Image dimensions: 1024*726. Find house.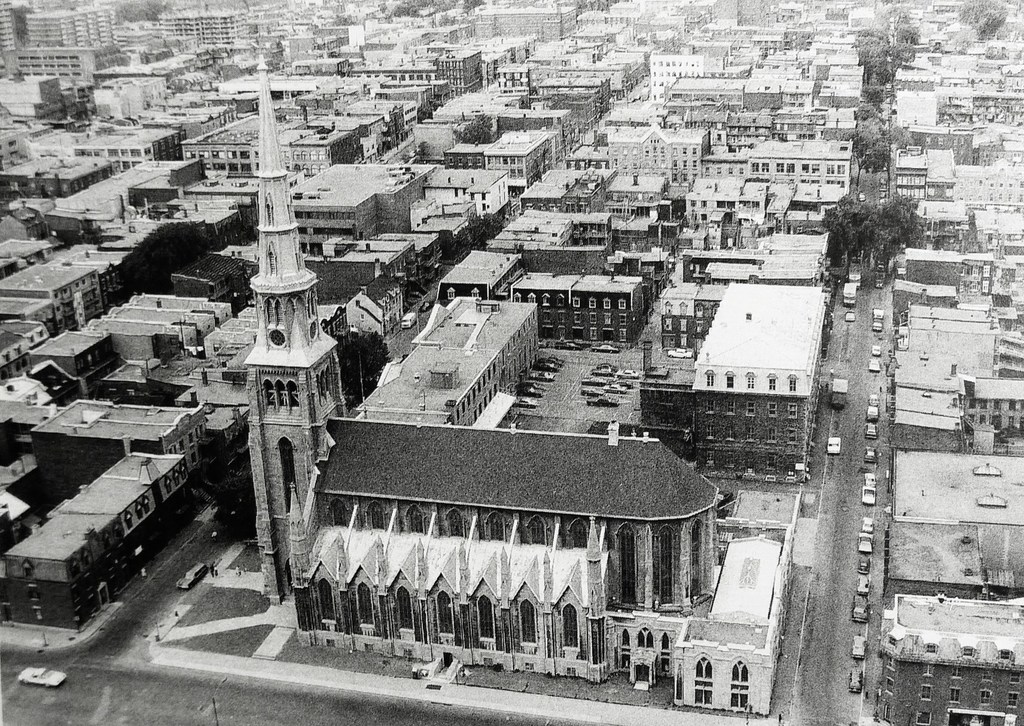
BBox(652, 45, 707, 119).
